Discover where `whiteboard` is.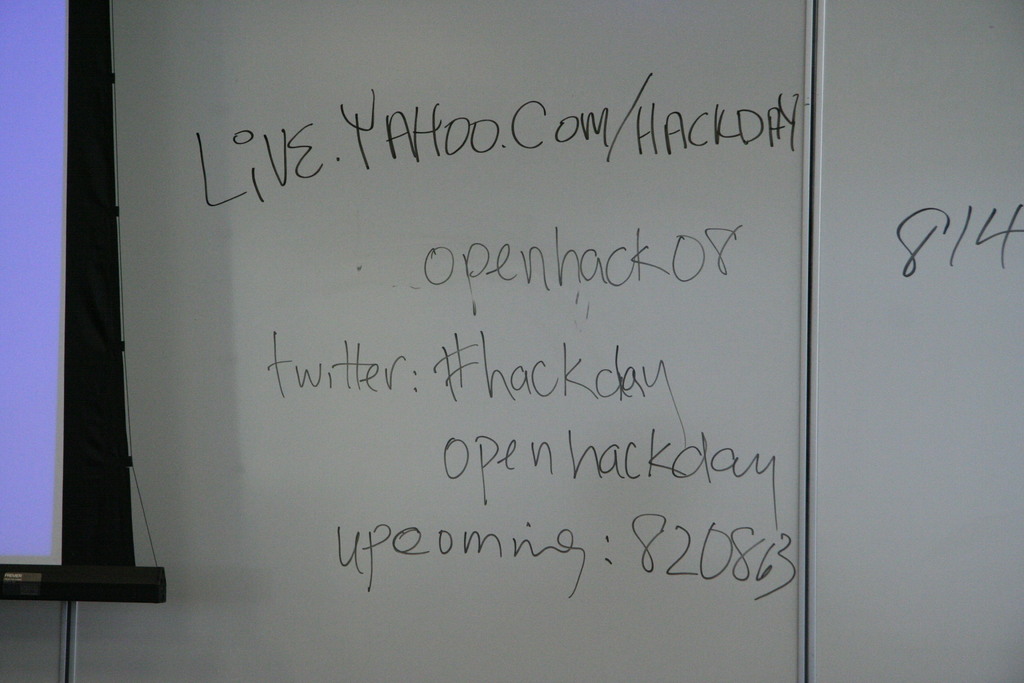
Discovered at {"left": 68, "top": 1, "right": 811, "bottom": 682}.
